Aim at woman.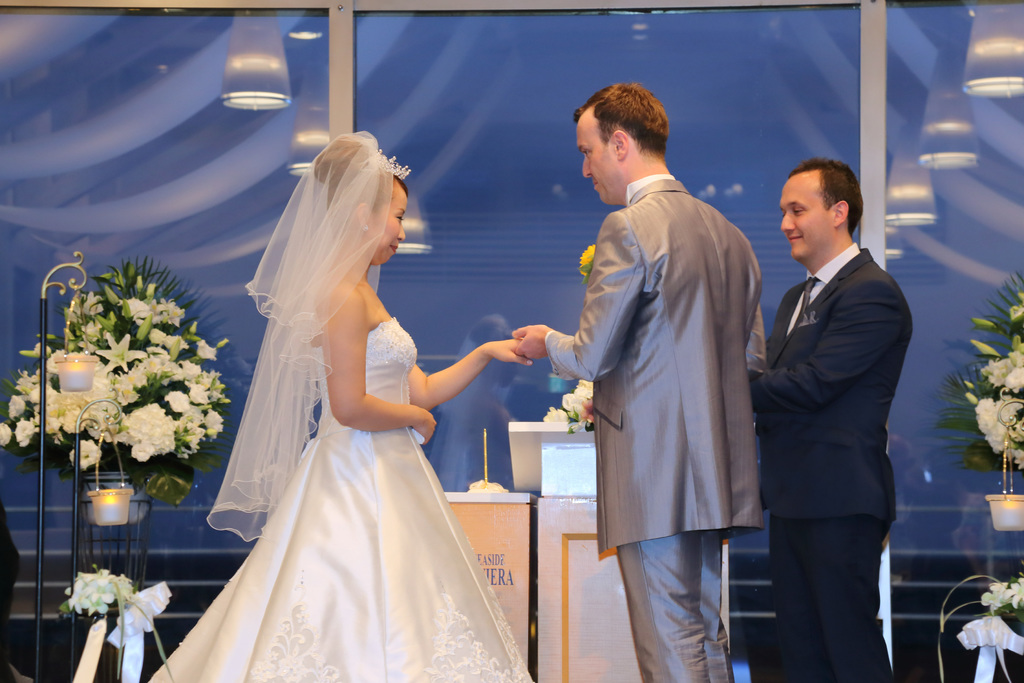
Aimed at x1=179 y1=136 x2=548 y2=682.
